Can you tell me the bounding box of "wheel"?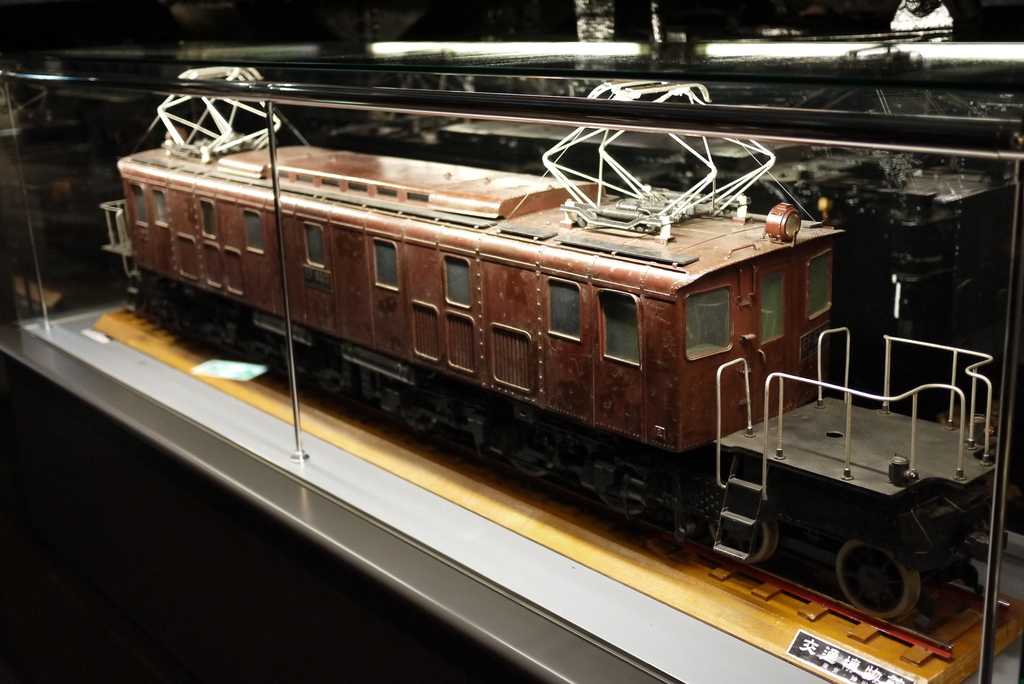
locate(367, 384, 388, 414).
